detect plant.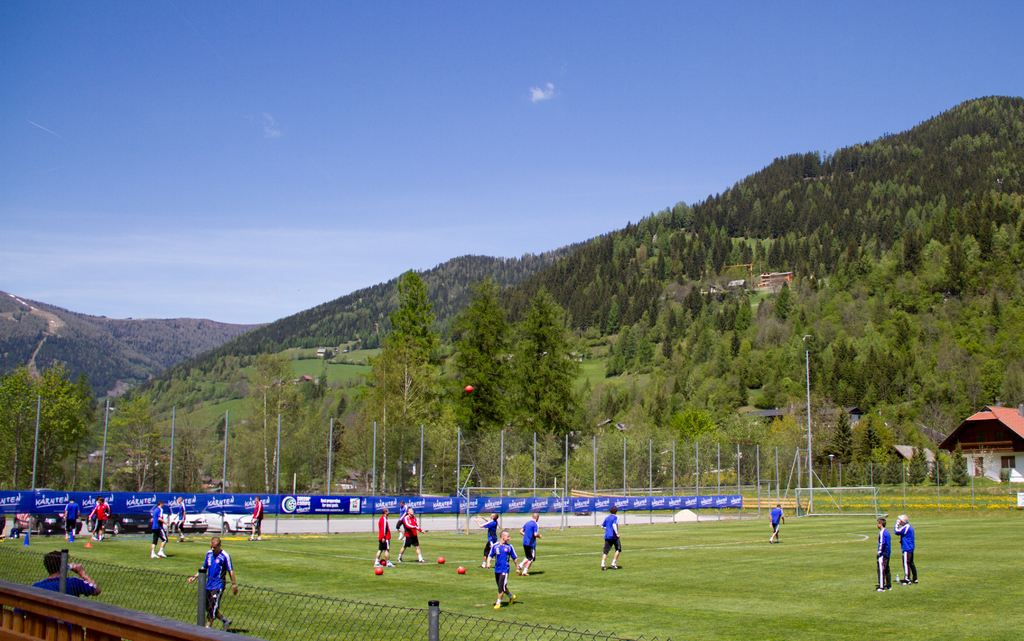
Detected at bbox=(2, 476, 1023, 640).
